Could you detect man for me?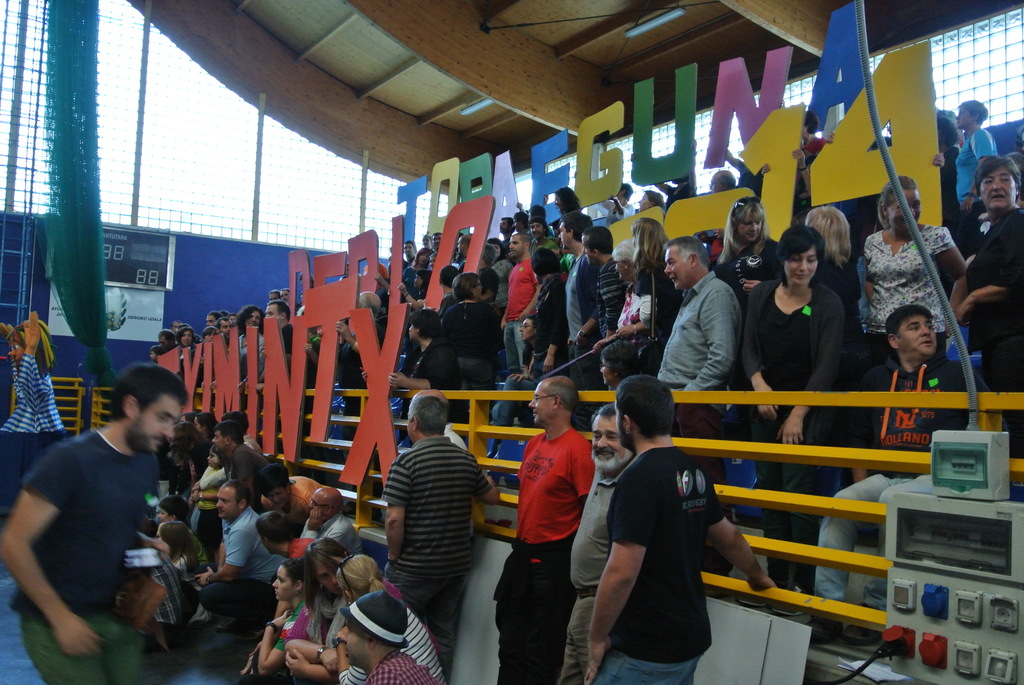
Detection result: x1=206 y1=478 x2=286 y2=638.
